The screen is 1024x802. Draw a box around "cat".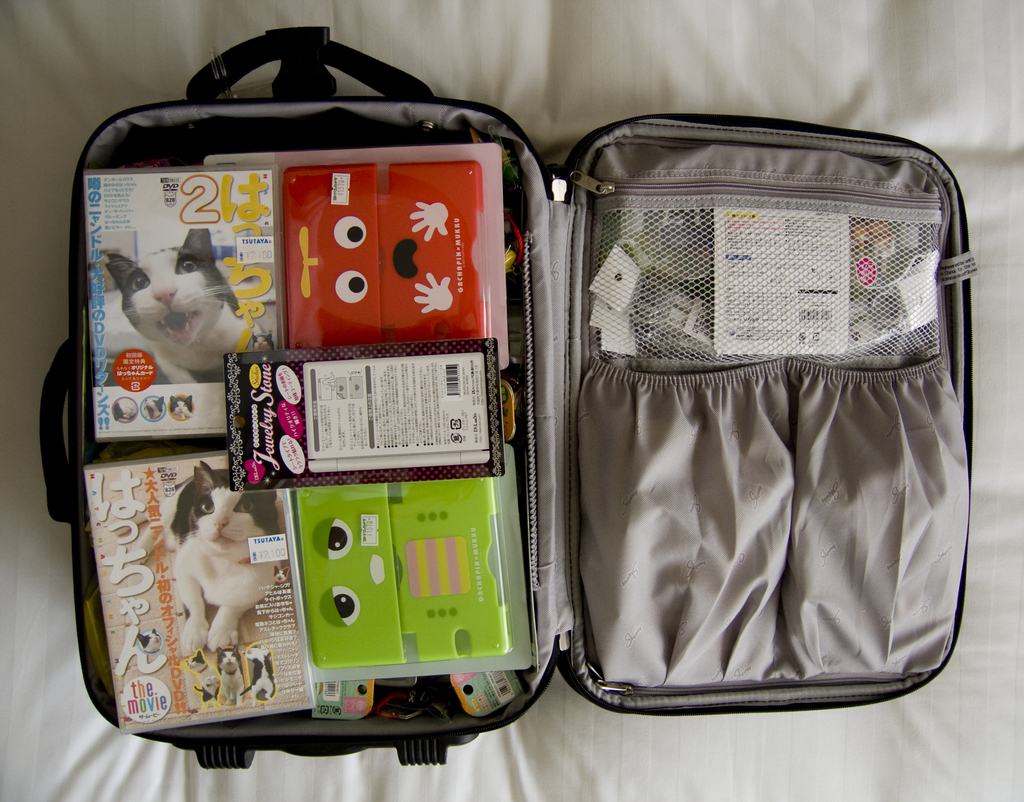
{"x1": 182, "y1": 648, "x2": 220, "y2": 699}.
